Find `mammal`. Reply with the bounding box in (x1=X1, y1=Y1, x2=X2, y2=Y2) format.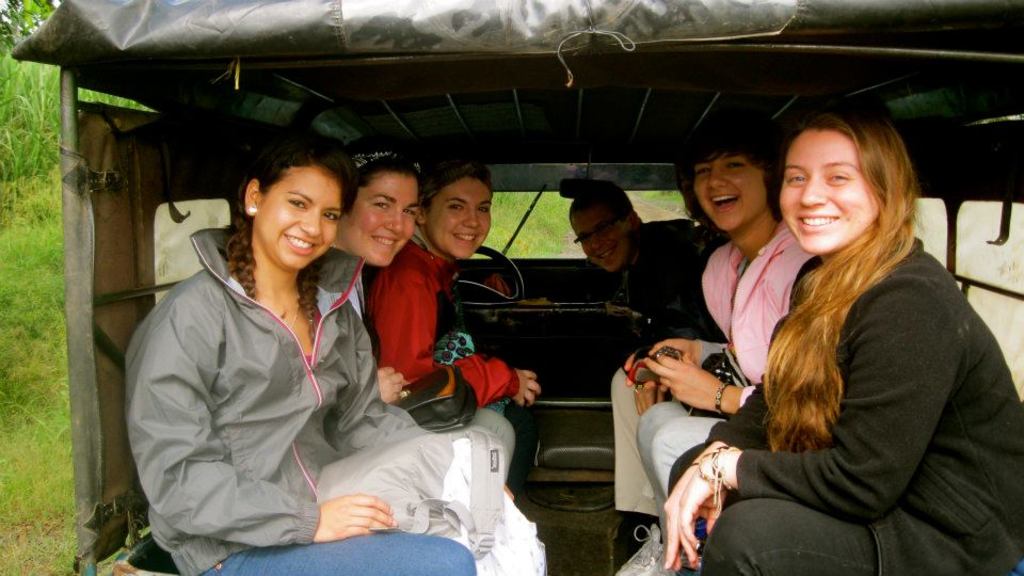
(x1=333, y1=146, x2=518, y2=496).
